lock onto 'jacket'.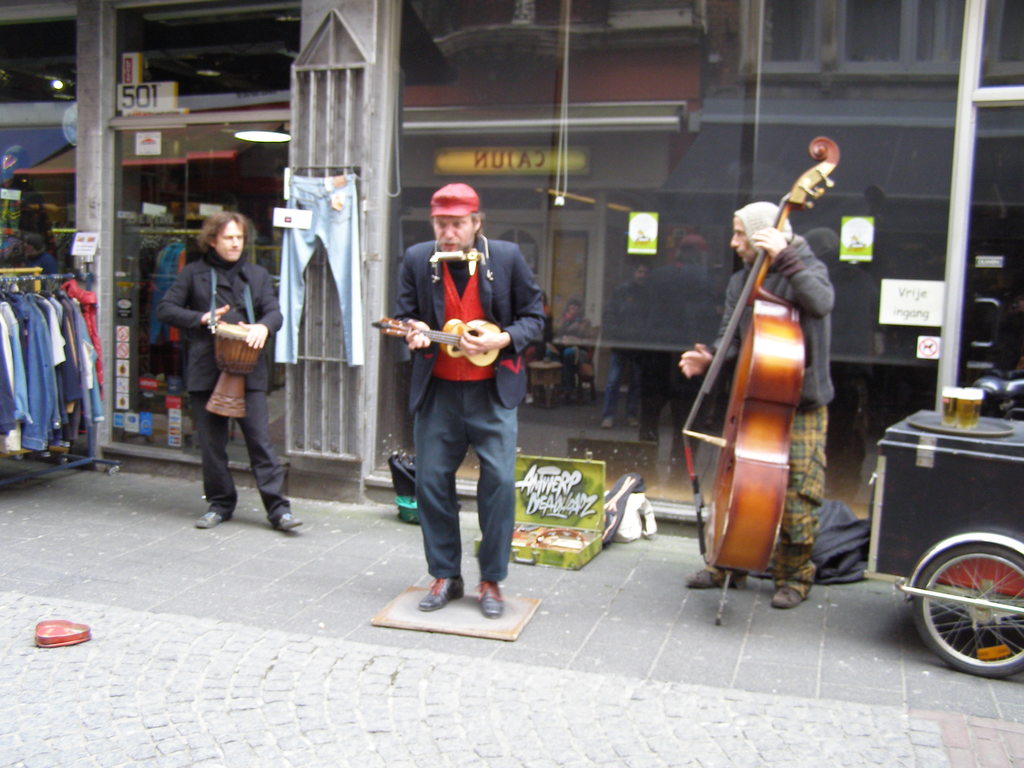
Locked: {"left": 152, "top": 246, "right": 285, "bottom": 391}.
